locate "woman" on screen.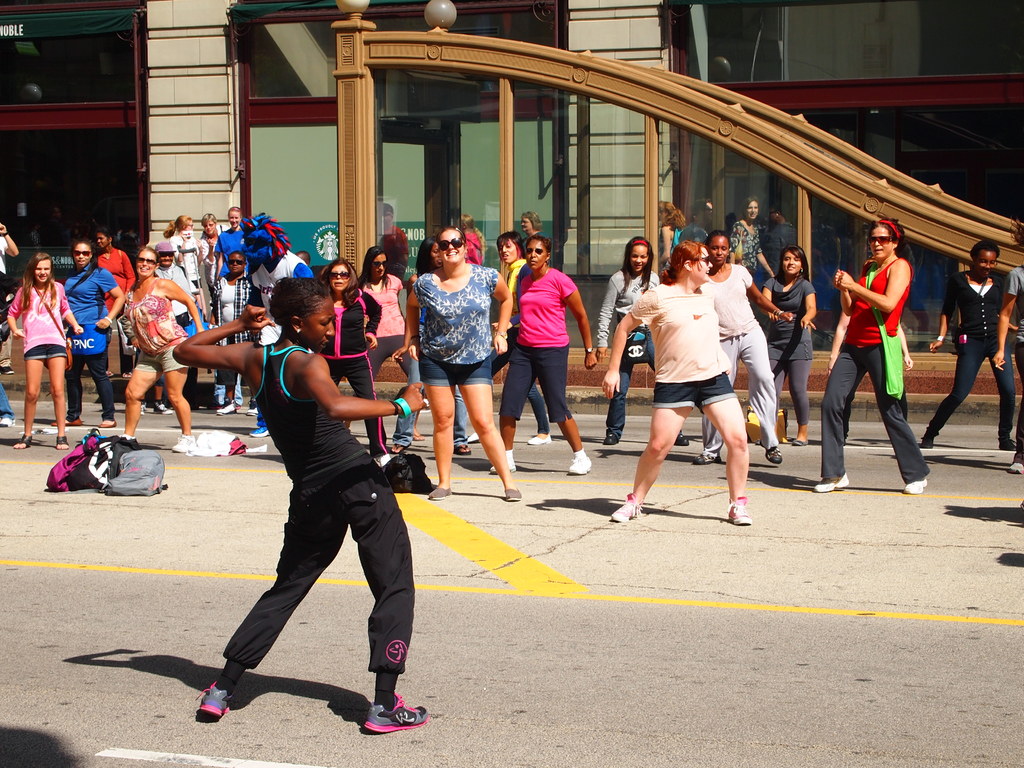
On screen at 594, 238, 689, 452.
